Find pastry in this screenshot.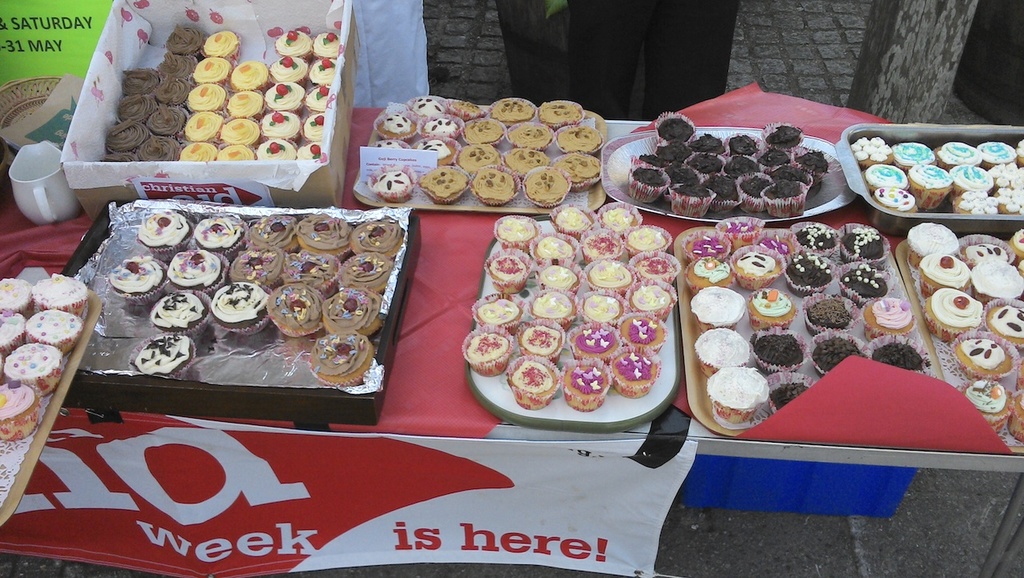
The bounding box for pastry is {"left": 550, "top": 151, "right": 600, "bottom": 192}.
